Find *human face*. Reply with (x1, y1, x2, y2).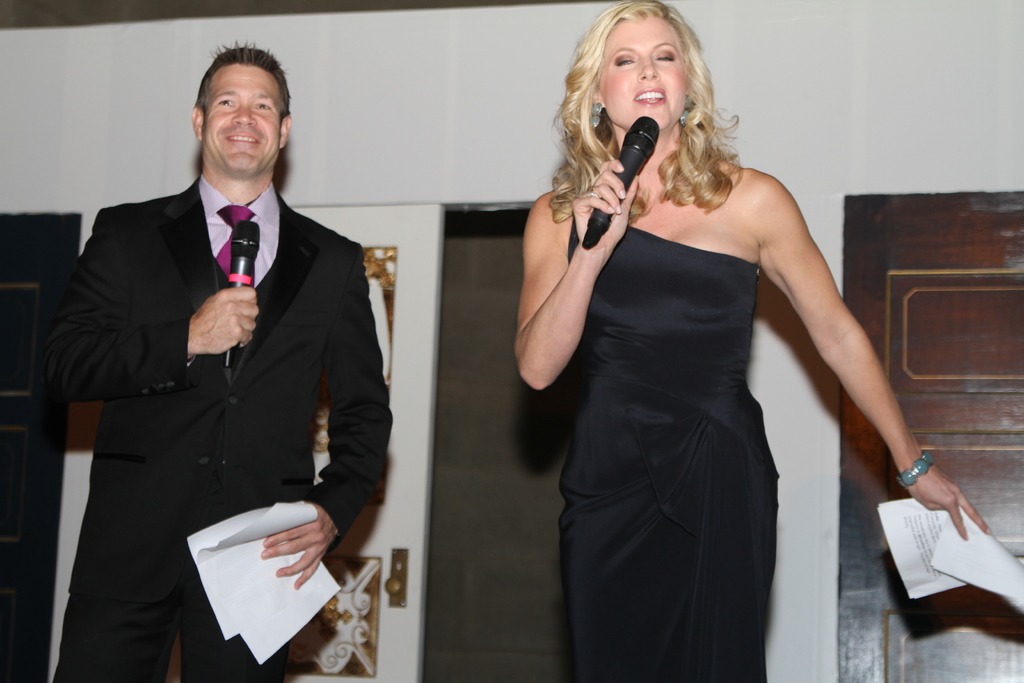
(604, 13, 689, 131).
